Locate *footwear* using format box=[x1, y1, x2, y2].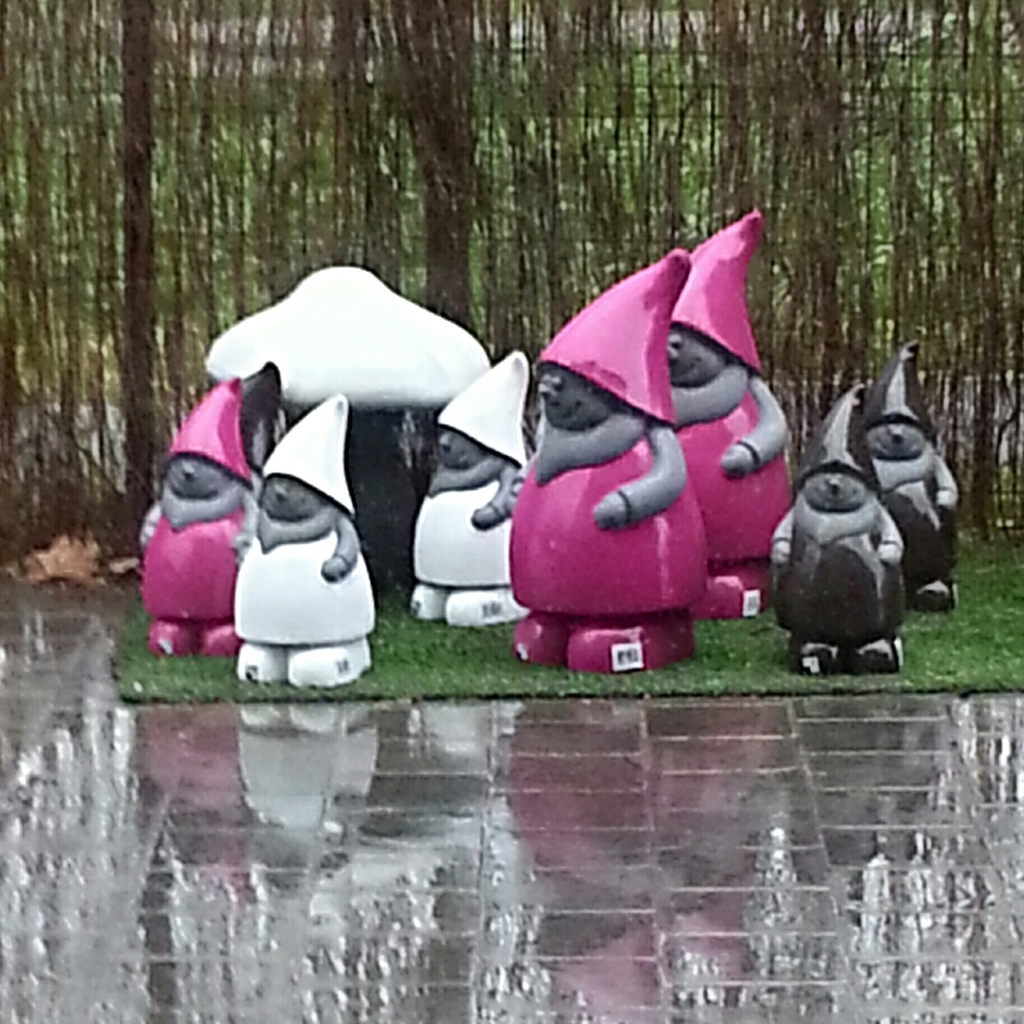
box=[848, 636, 909, 673].
